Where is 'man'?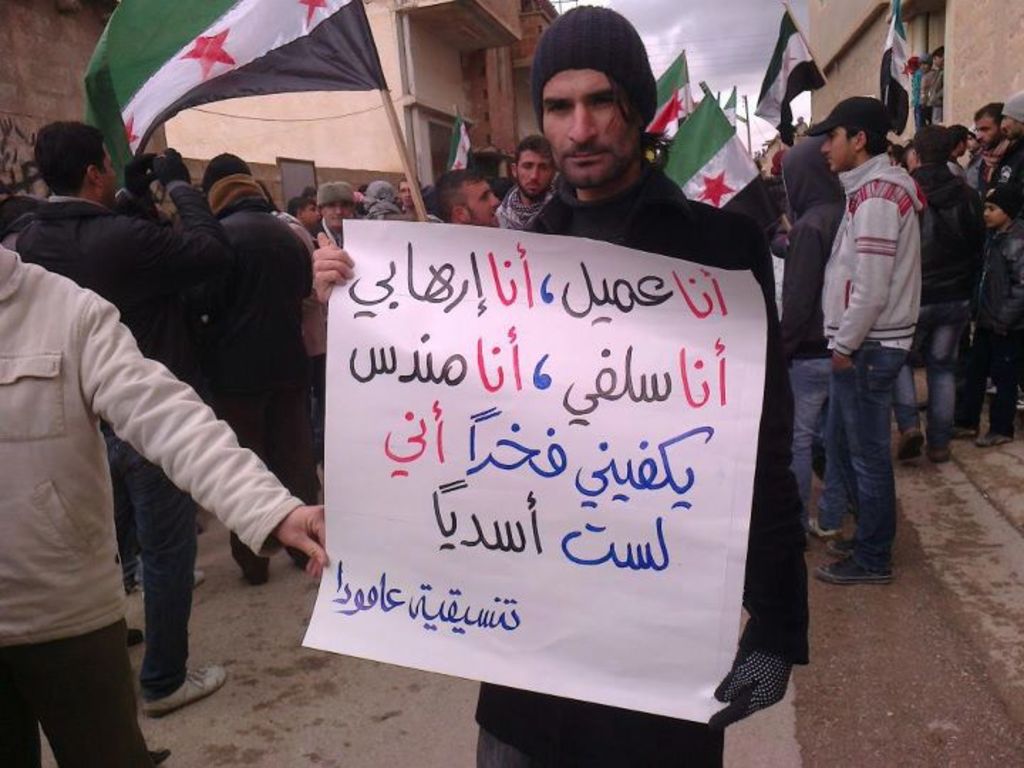
detection(961, 108, 1013, 183).
